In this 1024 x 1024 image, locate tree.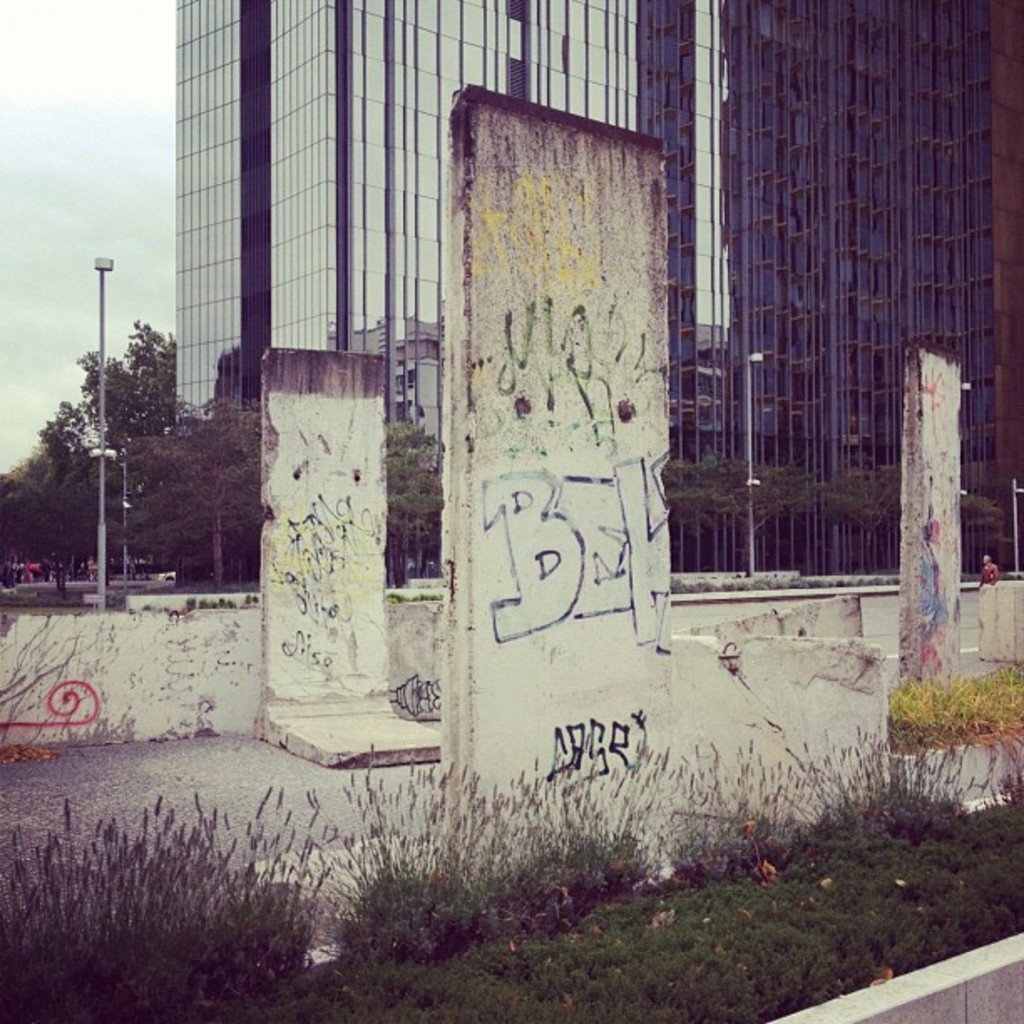
Bounding box: <box>0,442,142,602</box>.
